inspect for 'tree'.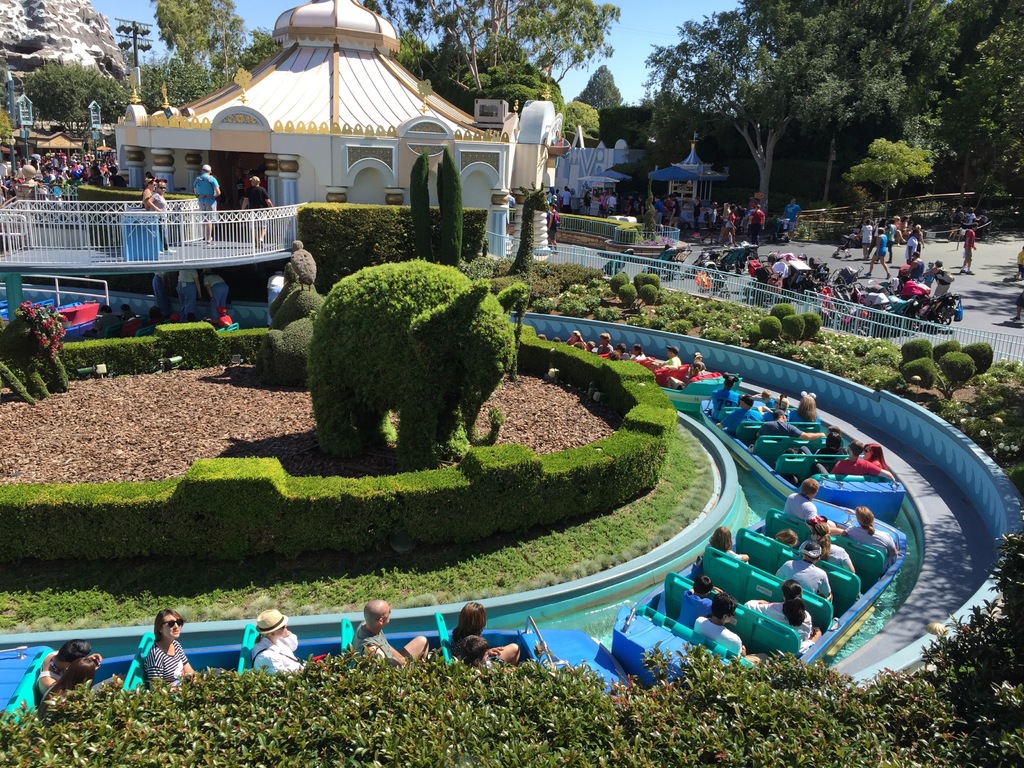
Inspection: detection(559, 98, 598, 151).
